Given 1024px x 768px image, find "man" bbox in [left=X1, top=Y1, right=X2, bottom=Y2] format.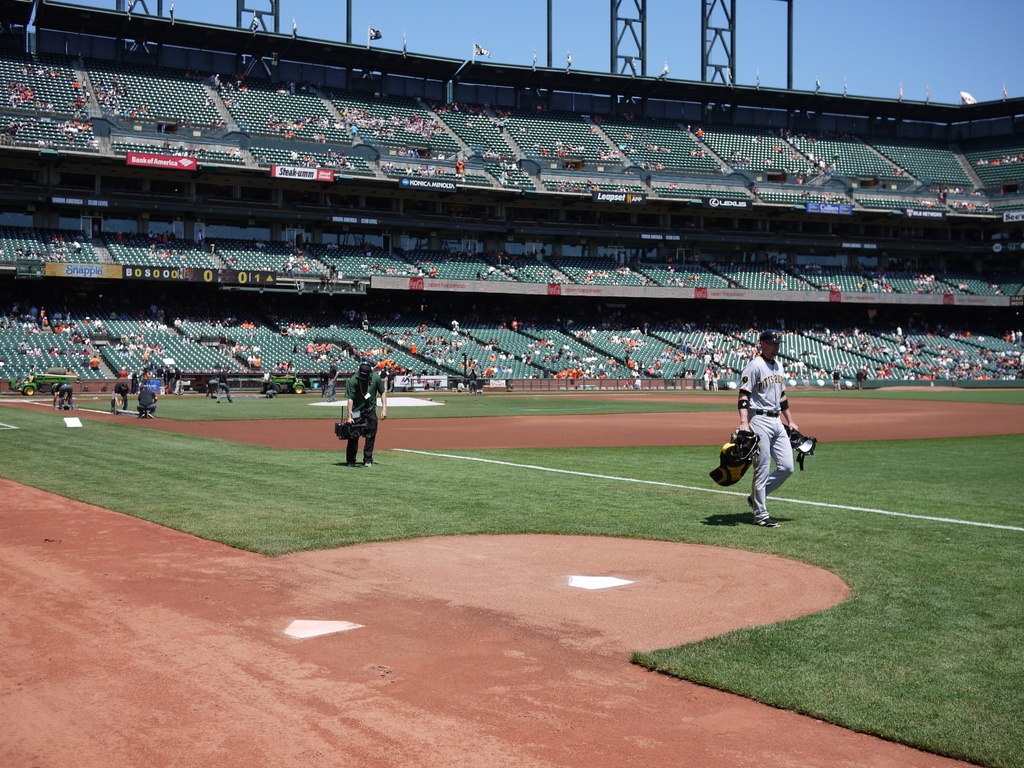
[left=326, top=358, right=340, bottom=401].
